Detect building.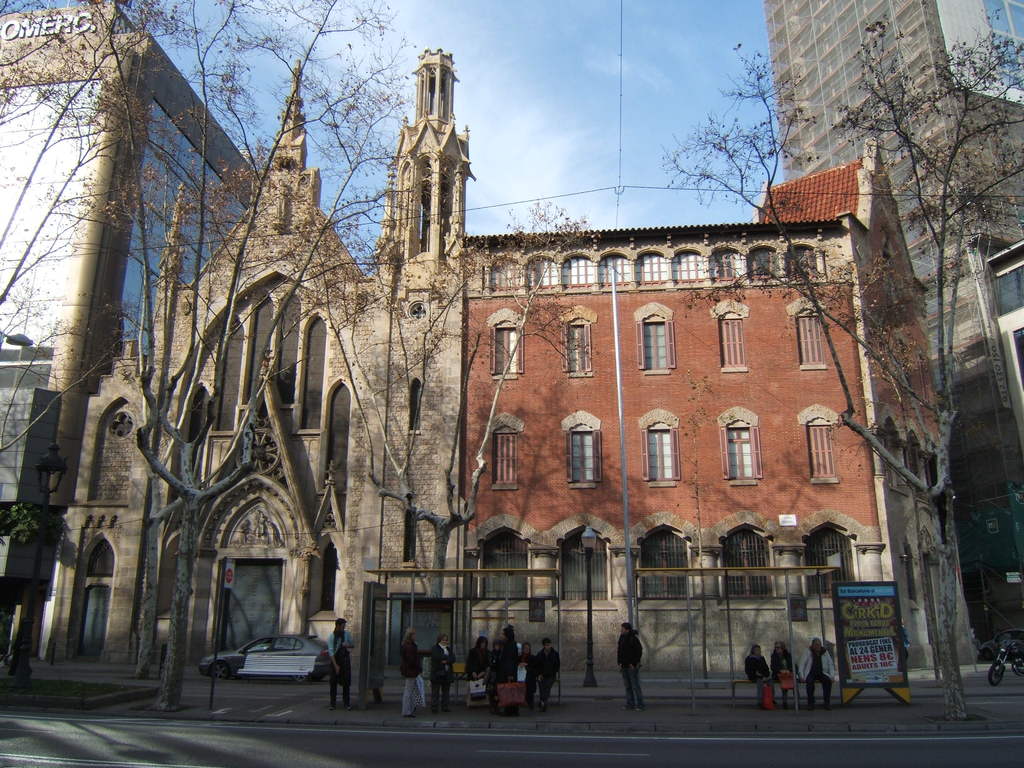
Detected at BBox(0, 1, 265, 652).
